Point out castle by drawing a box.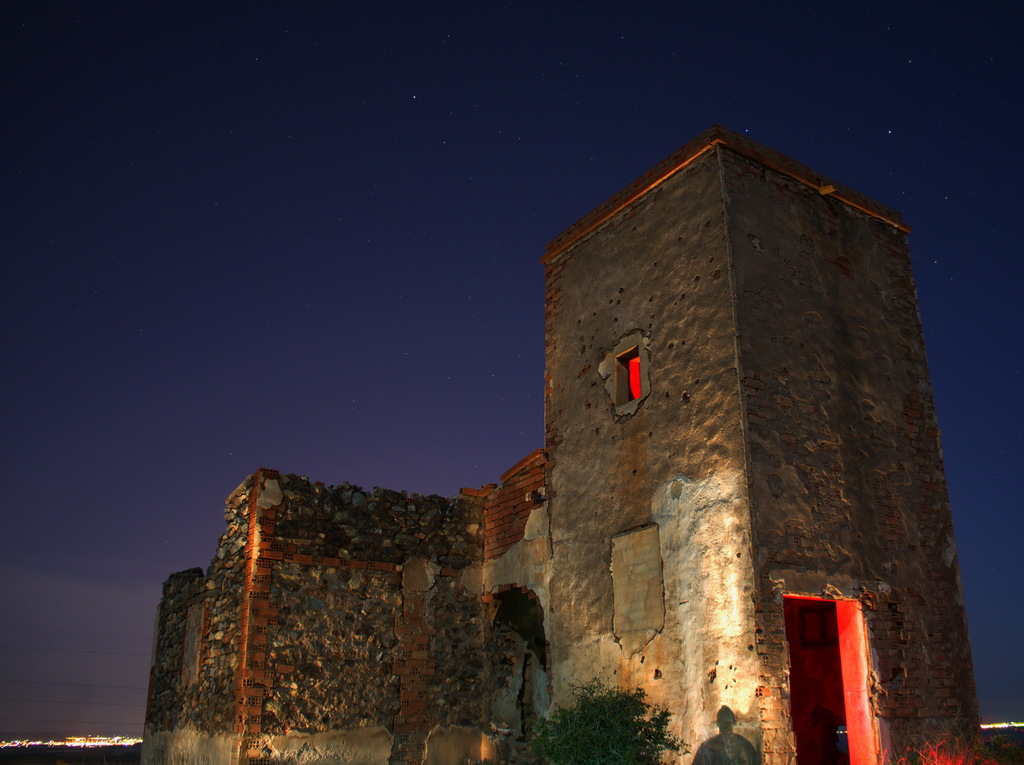
detection(118, 100, 948, 764).
